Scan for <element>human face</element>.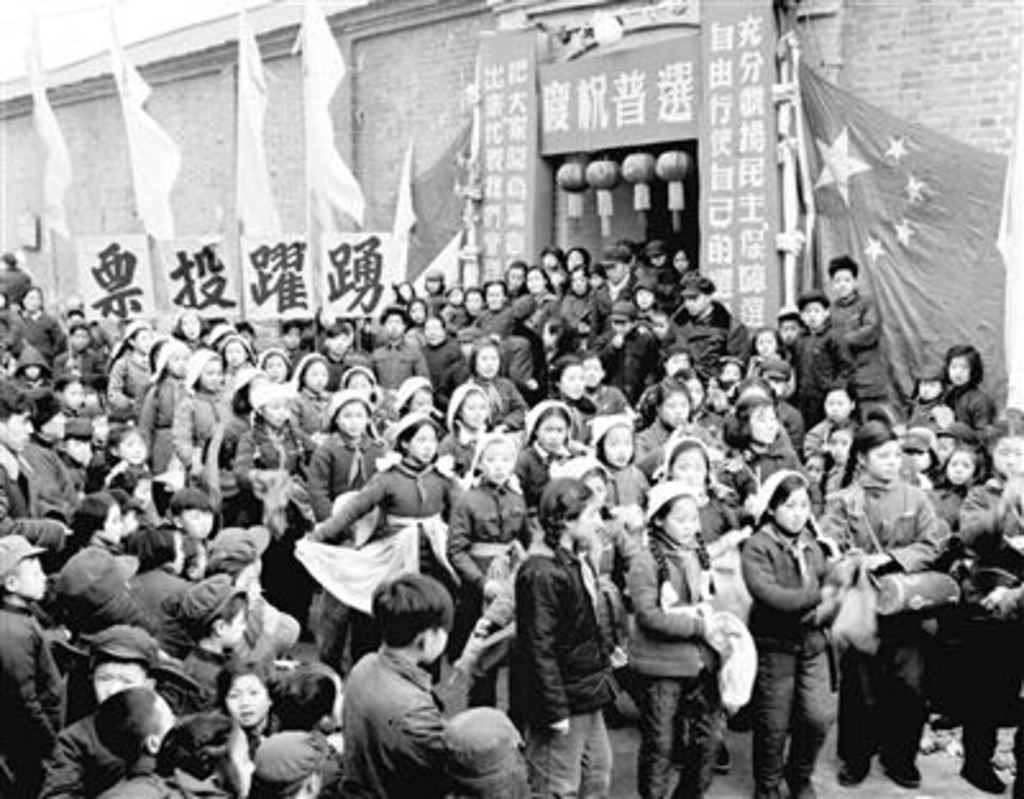
Scan result: (left=540, top=415, right=568, bottom=448).
